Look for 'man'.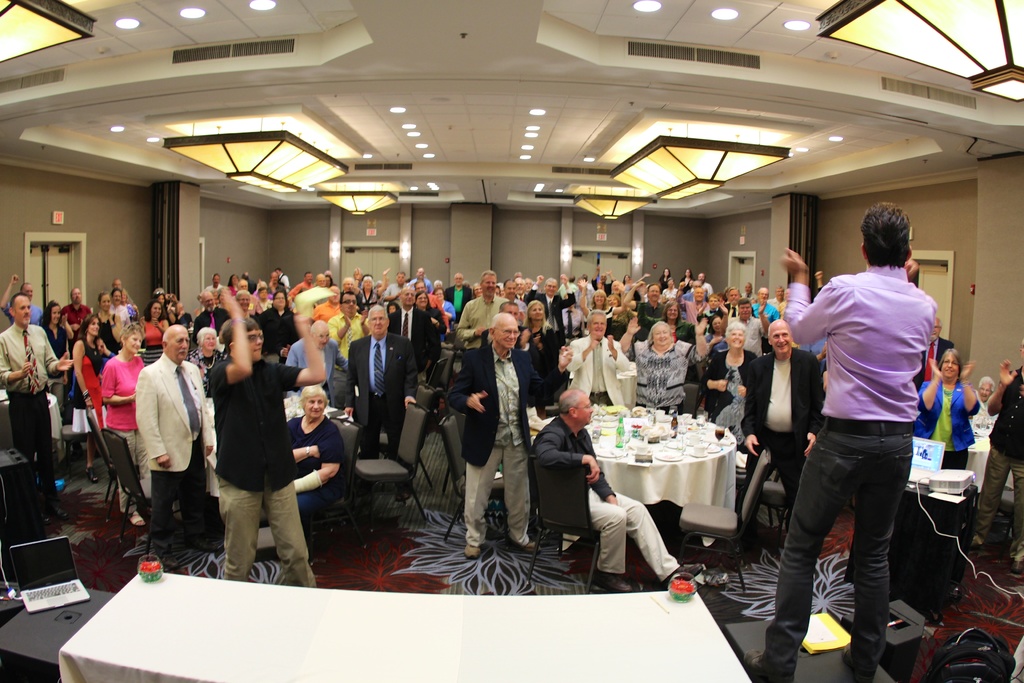
Found: crop(696, 293, 720, 334).
